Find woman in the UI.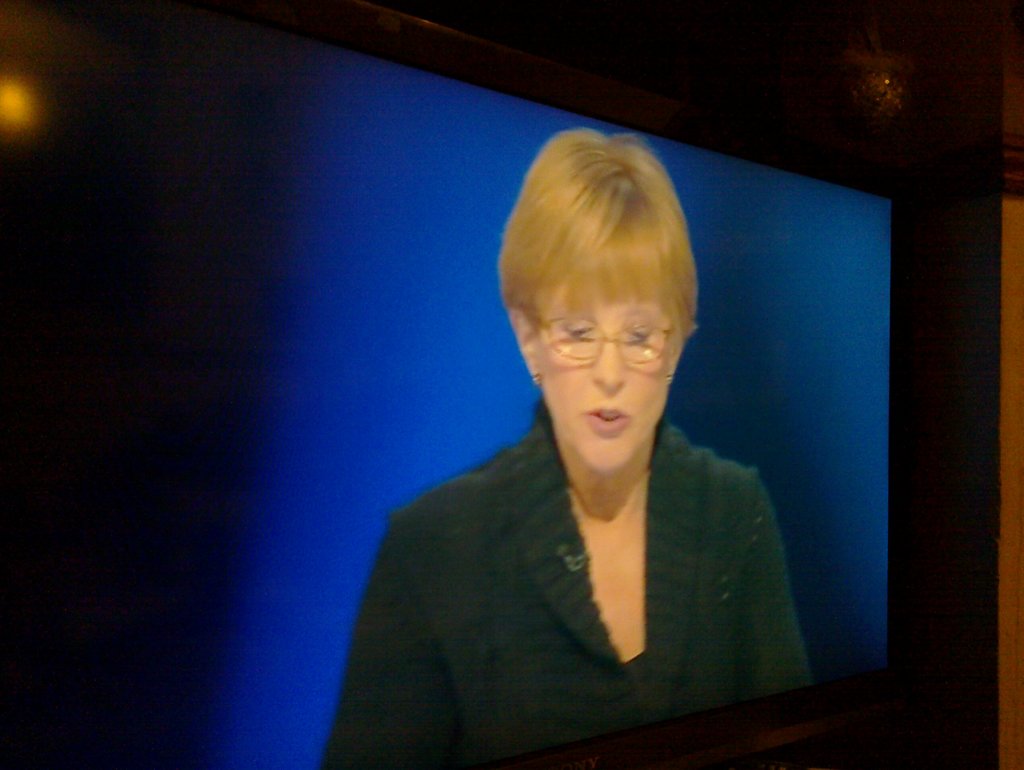
UI element at (left=340, top=156, right=840, bottom=768).
